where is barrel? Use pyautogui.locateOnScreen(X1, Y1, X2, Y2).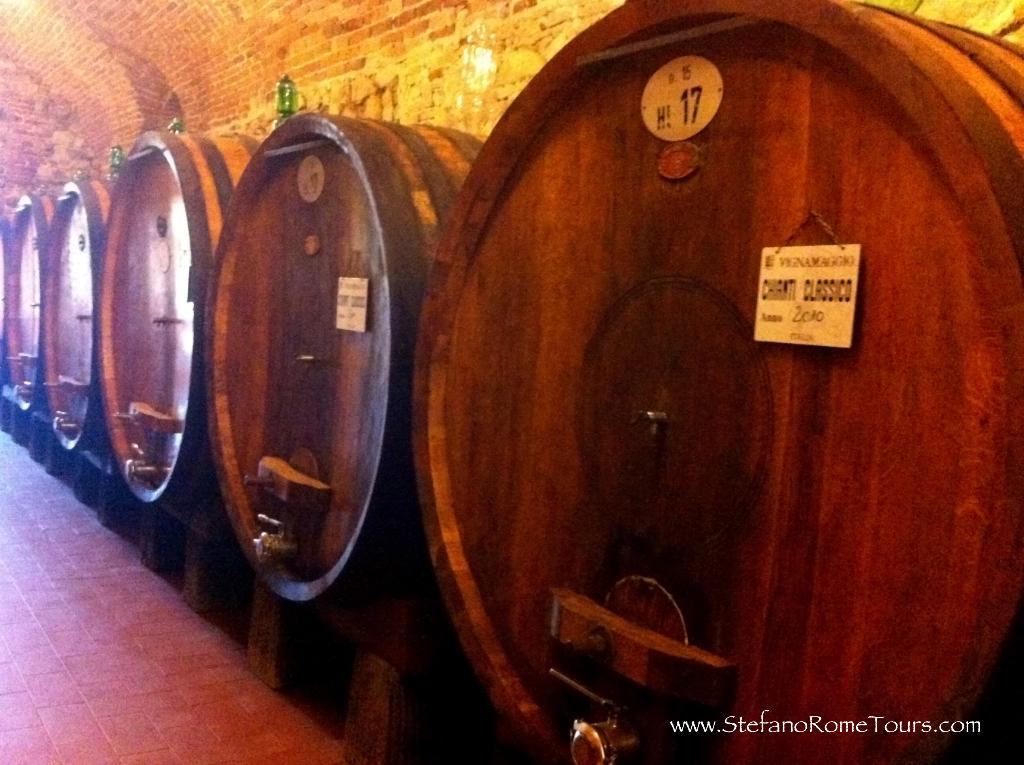
pyautogui.locateOnScreen(38, 163, 108, 449).
